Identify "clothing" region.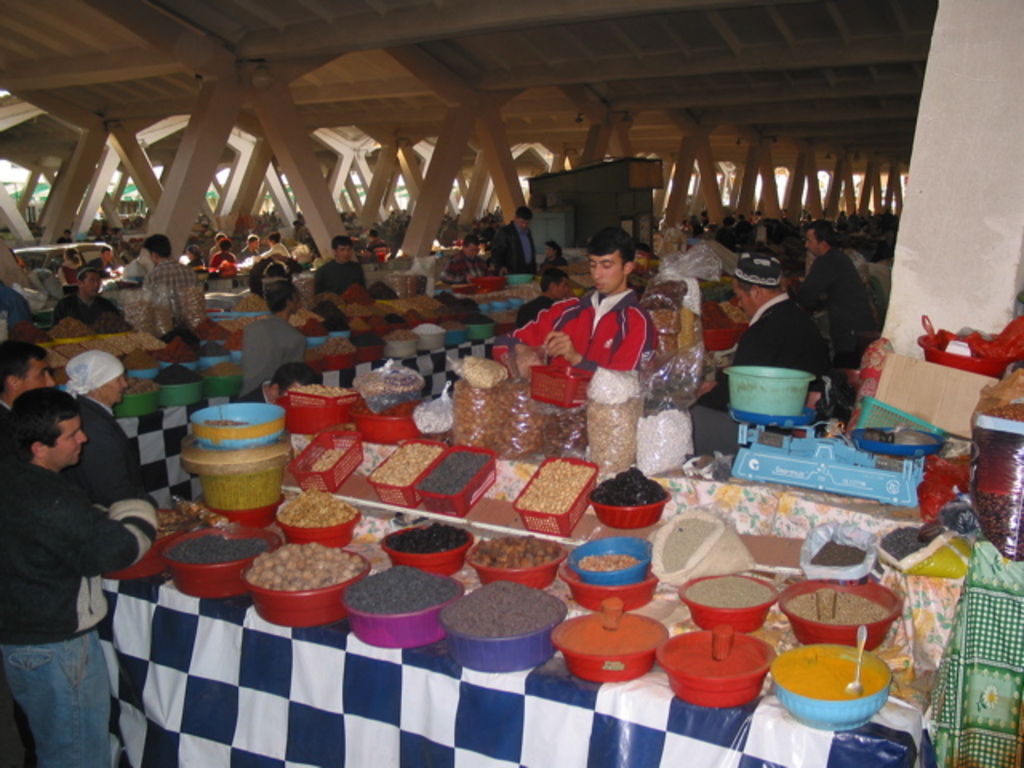
Region: (542, 270, 672, 398).
